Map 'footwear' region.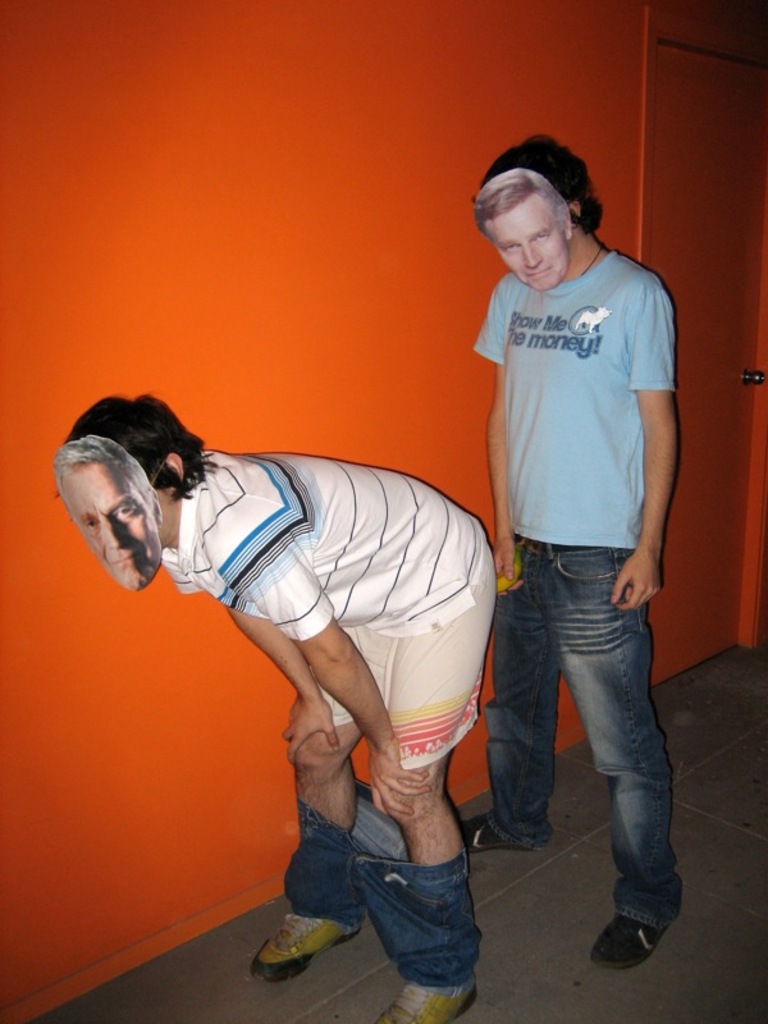
Mapped to bbox=[591, 919, 664, 970].
